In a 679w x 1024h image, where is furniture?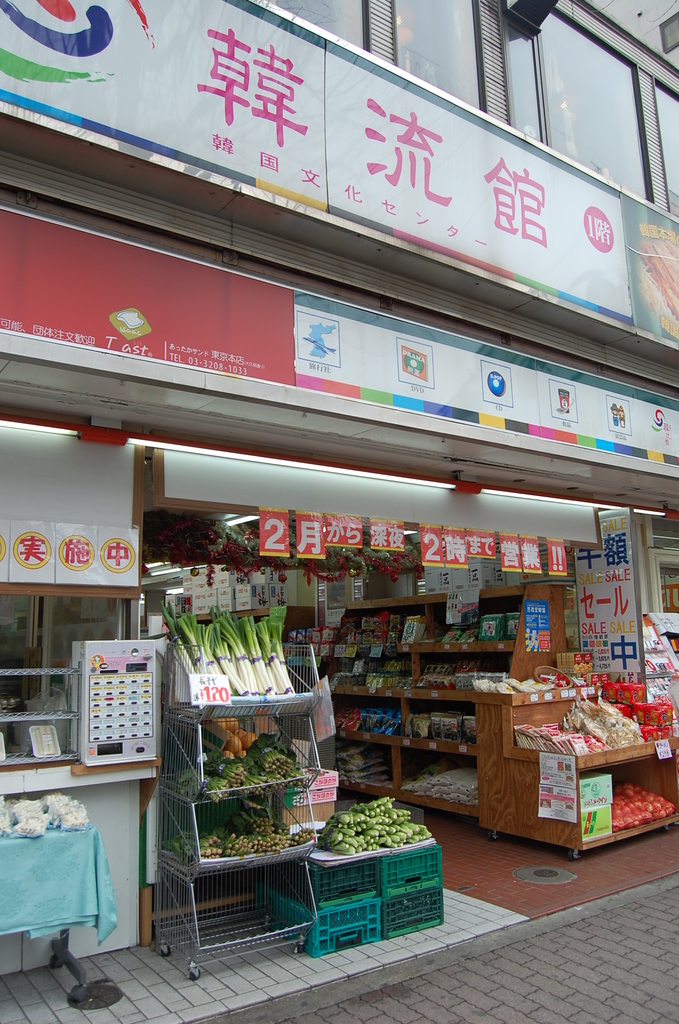
region(330, 586, 678, 856).
